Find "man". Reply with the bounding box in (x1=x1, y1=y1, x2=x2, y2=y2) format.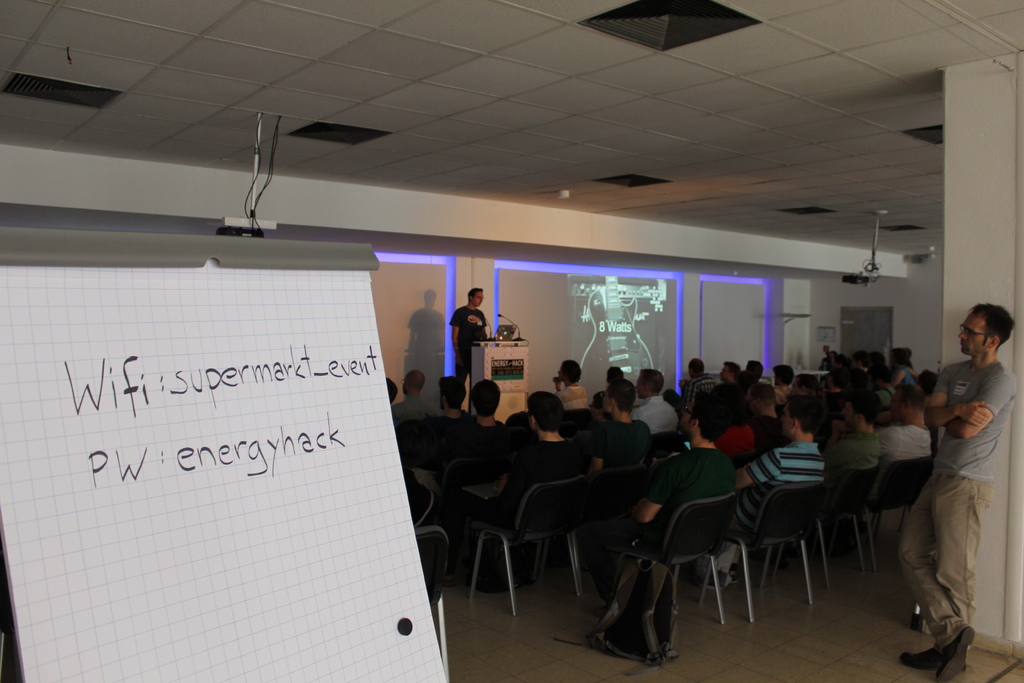
(x1=856, y1=385, x2=922, y2=463).
